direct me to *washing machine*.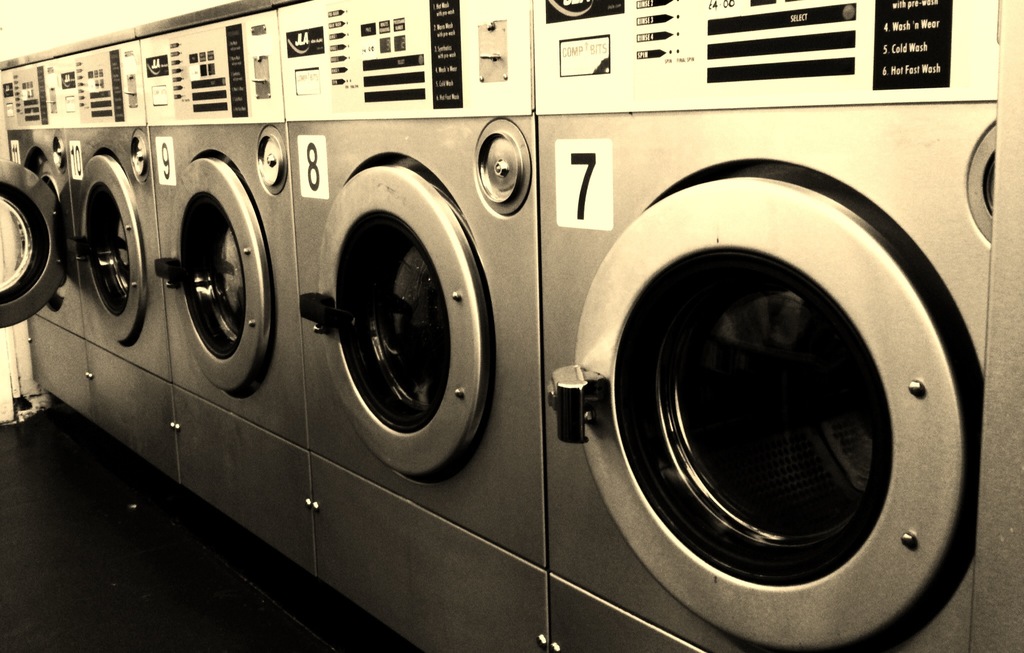
Direction: locate(126, 0, 312, 592).
